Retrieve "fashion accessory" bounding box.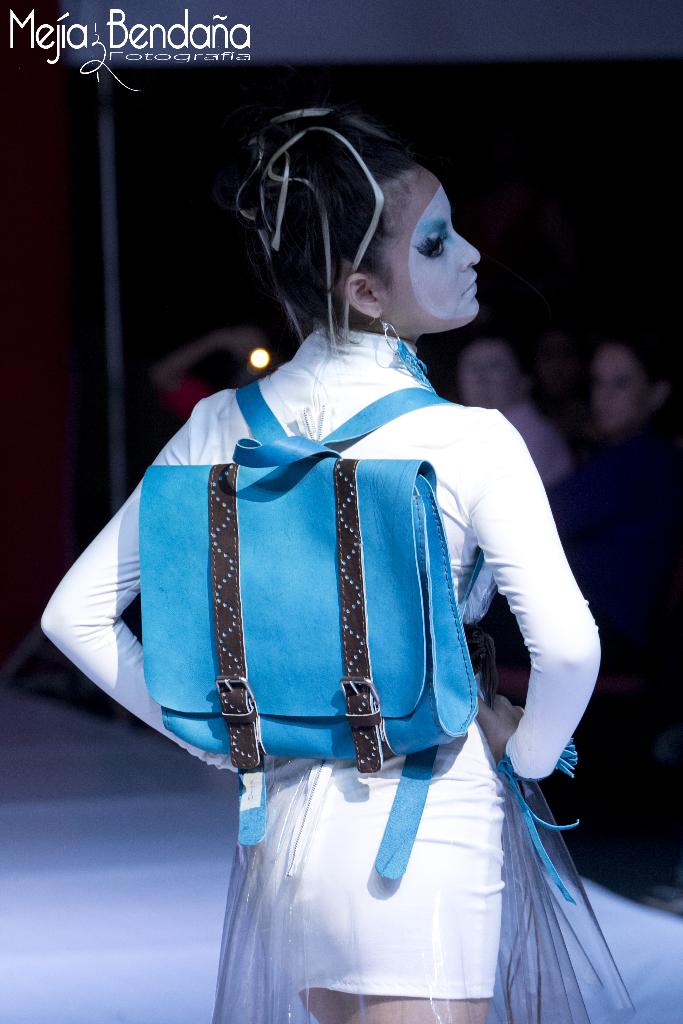
Bounding box: (left=496, top=737, right=578, bottom=907).
